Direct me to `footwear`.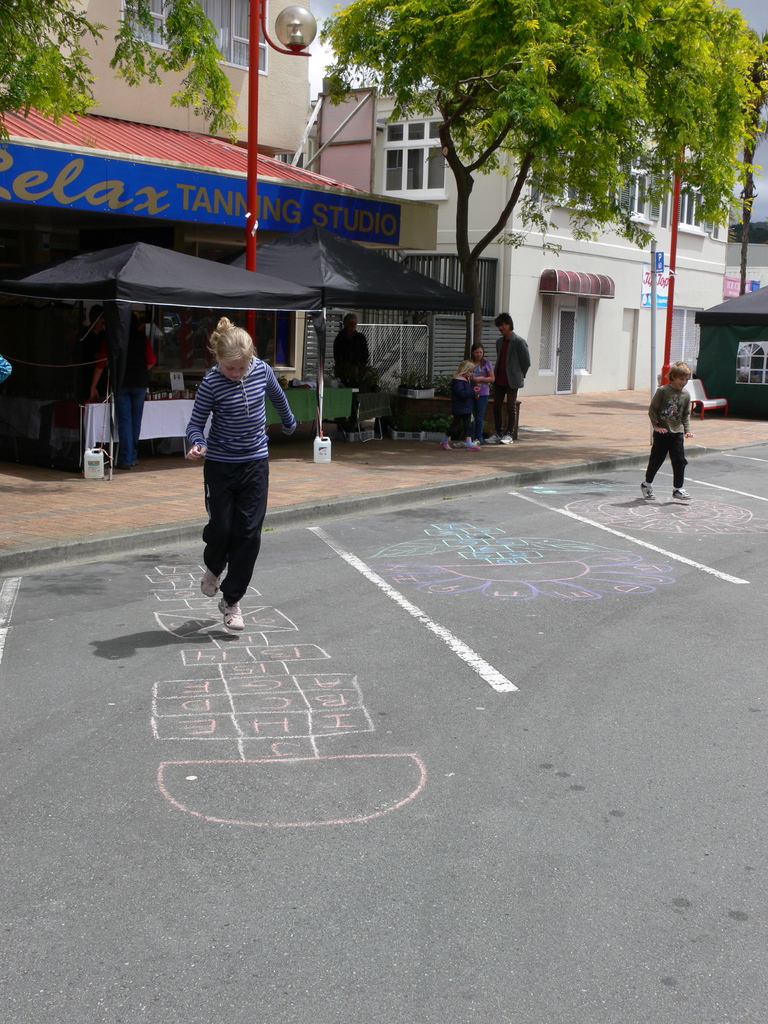
Direction: {"x1": 641, "y1": 480, "x2": 656, "y2": 504}.
